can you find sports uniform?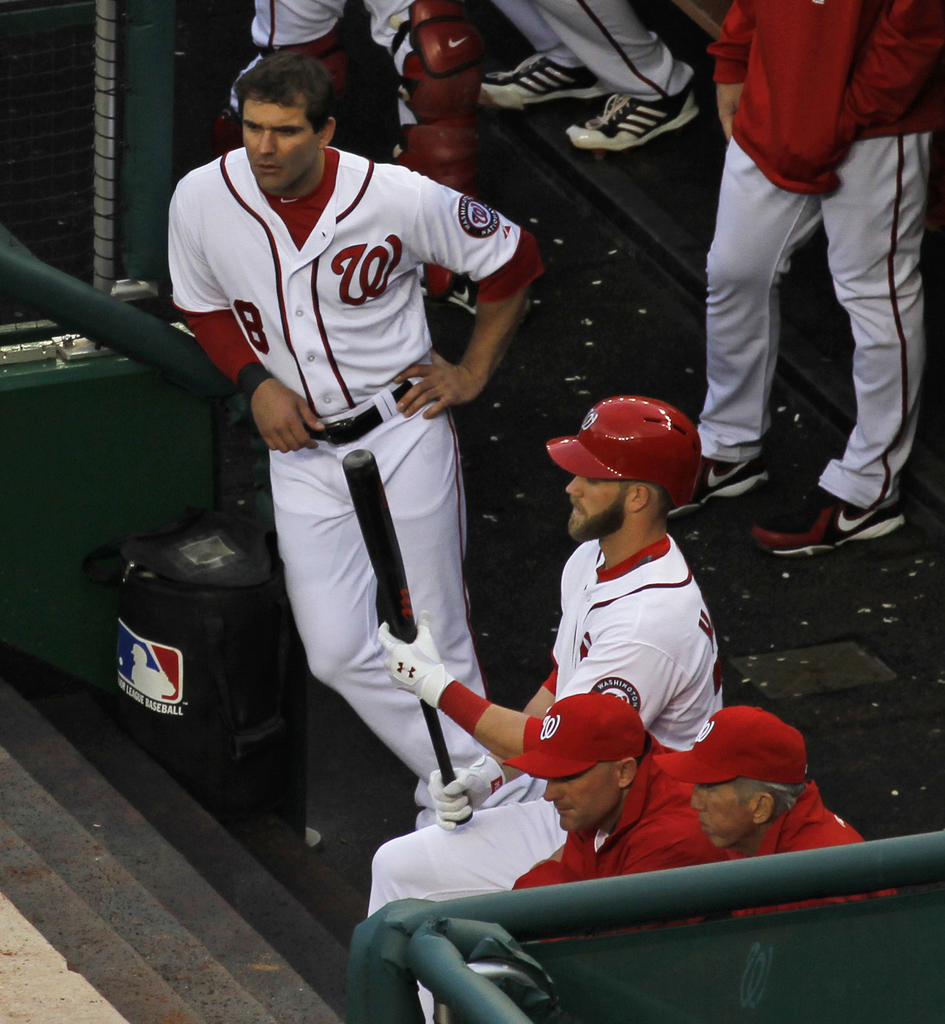
Yes, bounding box: {"x1": 722, "y1": 757, "x2": 883, "y2": 923}.
